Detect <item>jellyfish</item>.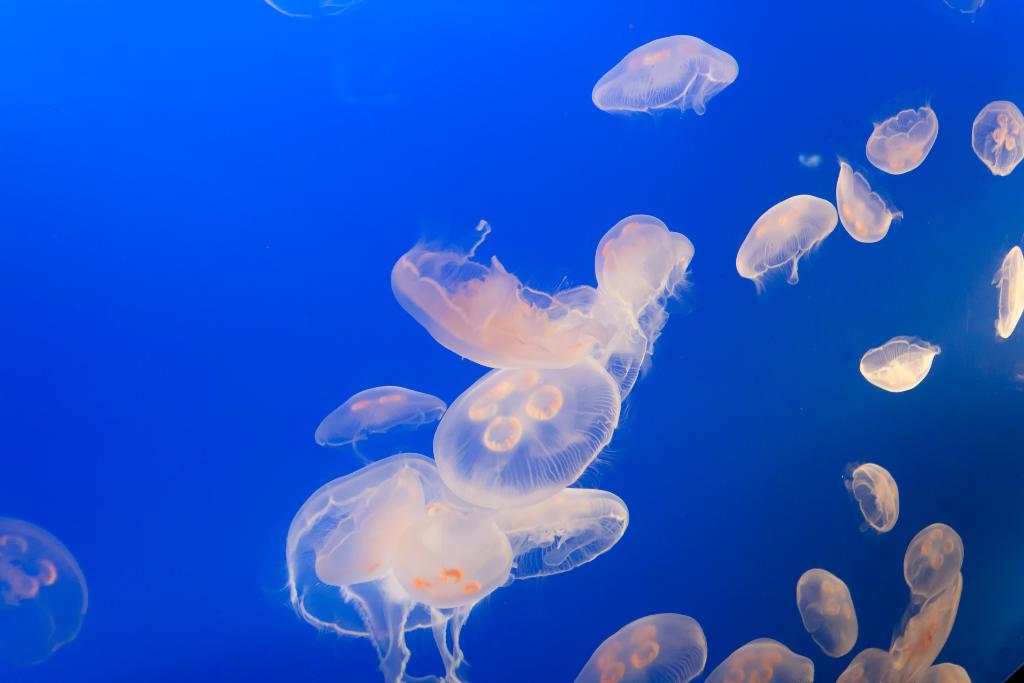
Detected at [572, 611, 703, 682].
